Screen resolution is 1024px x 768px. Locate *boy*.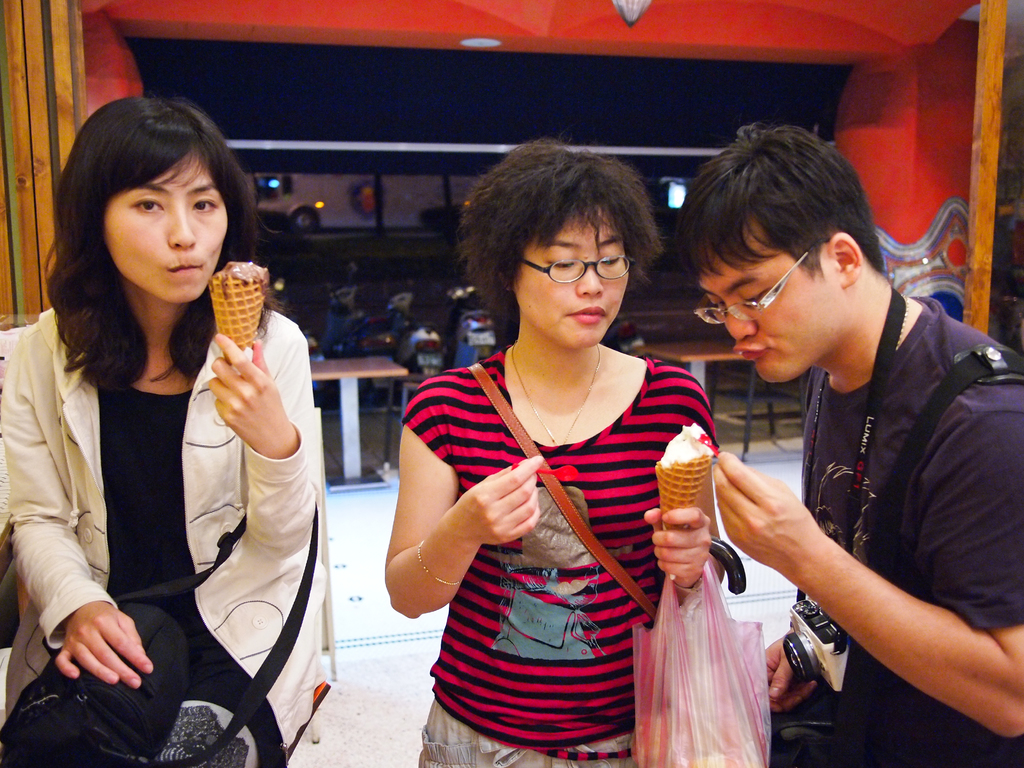
(left=666, top=137, right=1018, bottom=739).
